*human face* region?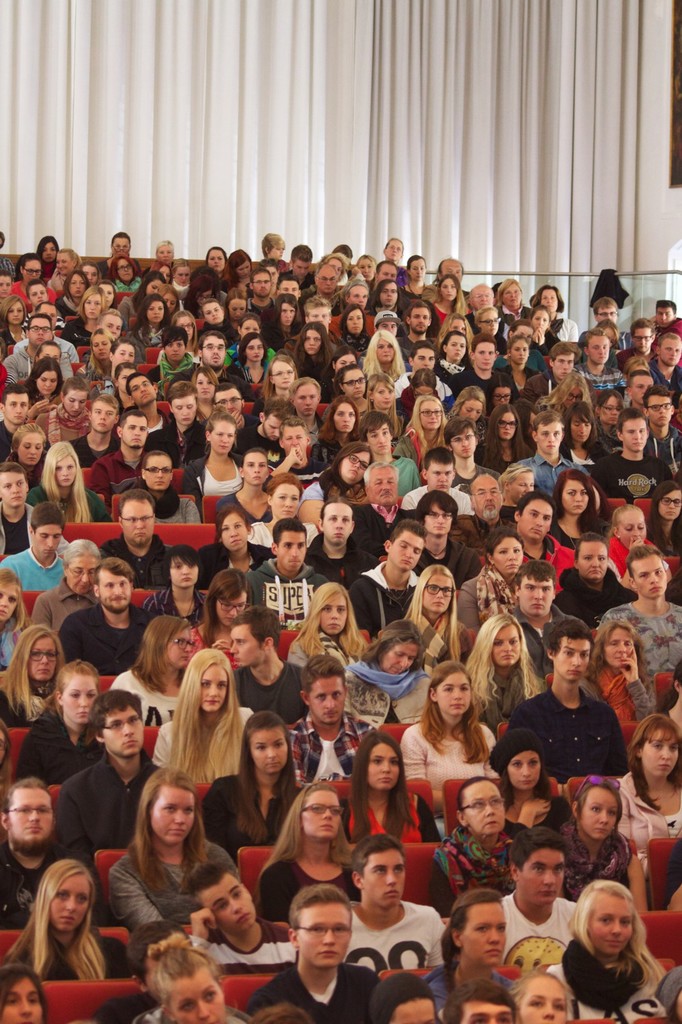
l=20, t=430, r=41, b=461
